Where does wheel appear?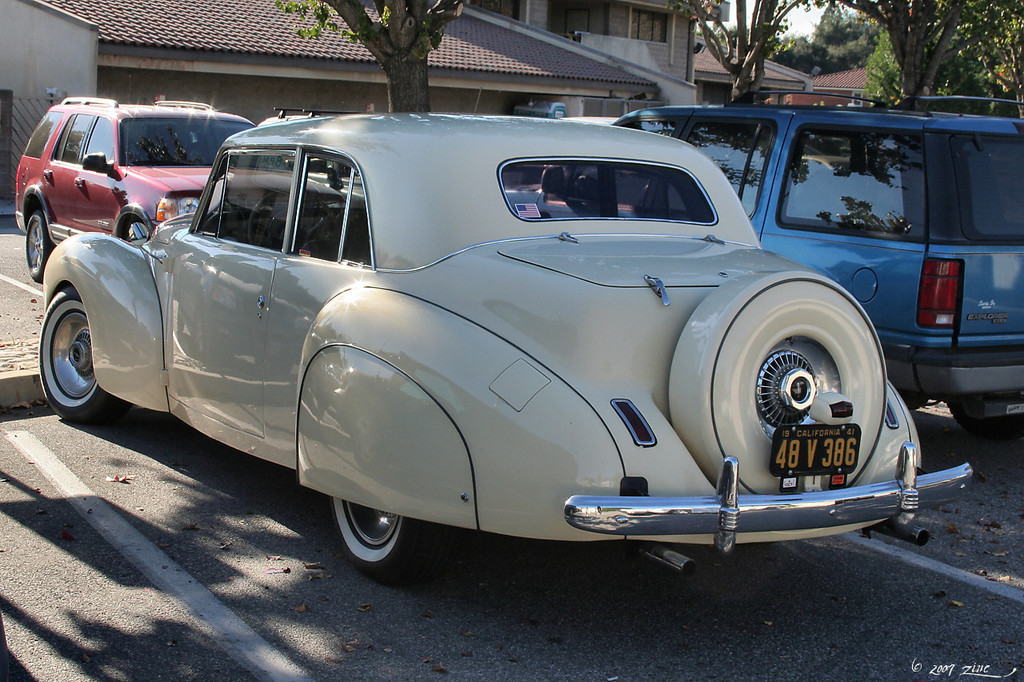
Appears at 23:209:58:285.
